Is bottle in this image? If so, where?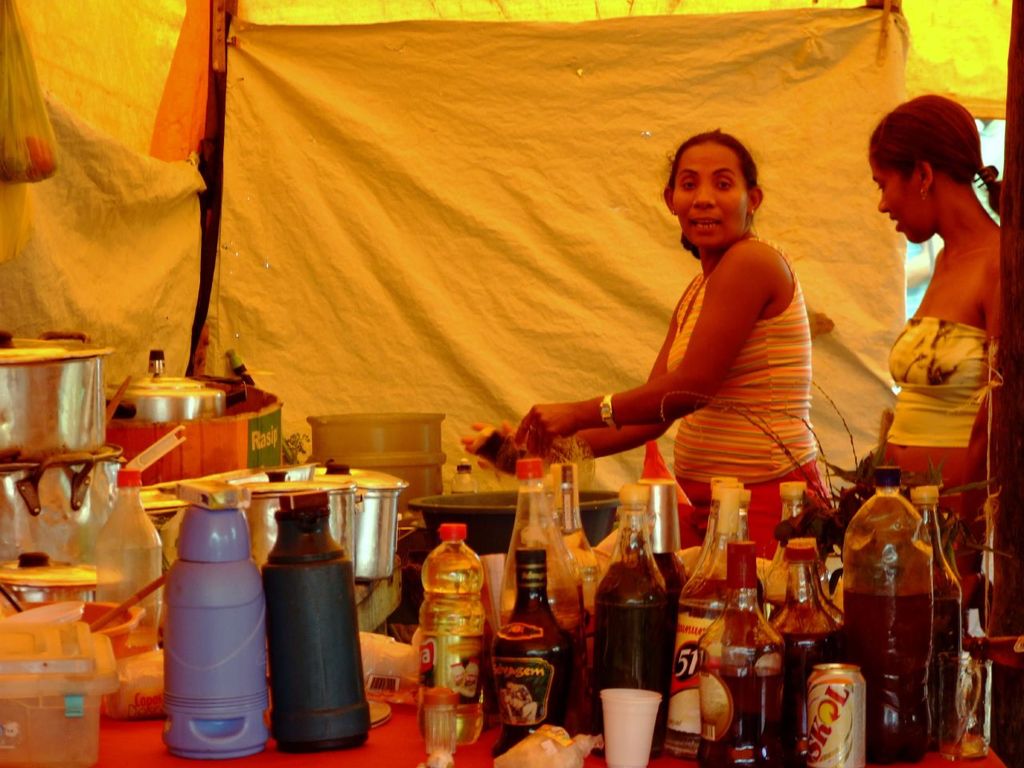
Yes, at <box>150,498,280,762</box>.
